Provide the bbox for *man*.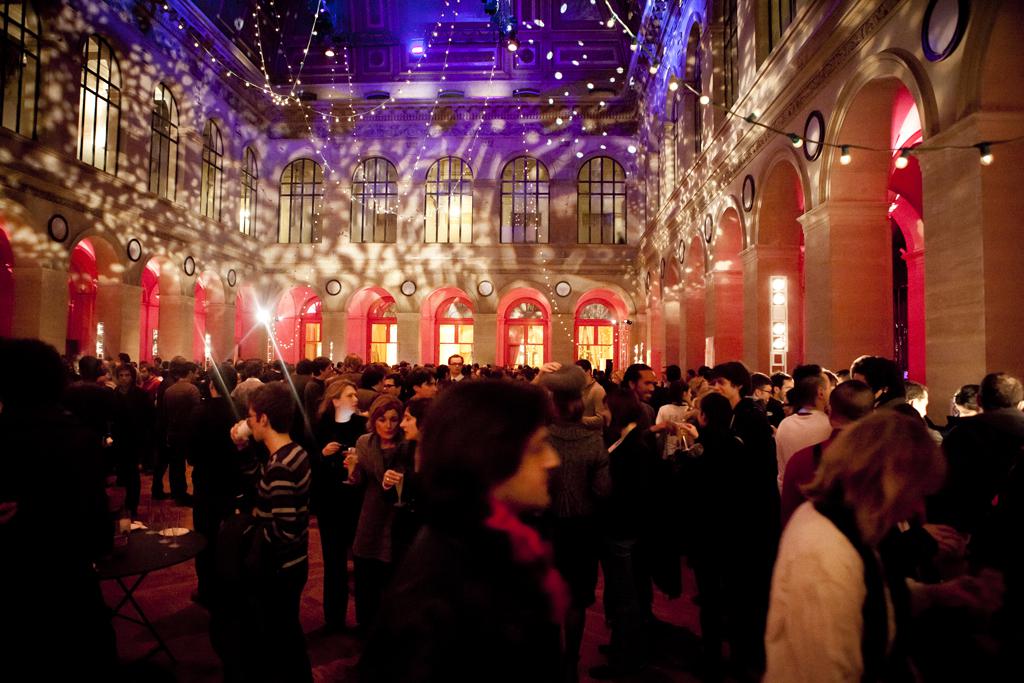
382 375 404 401.
